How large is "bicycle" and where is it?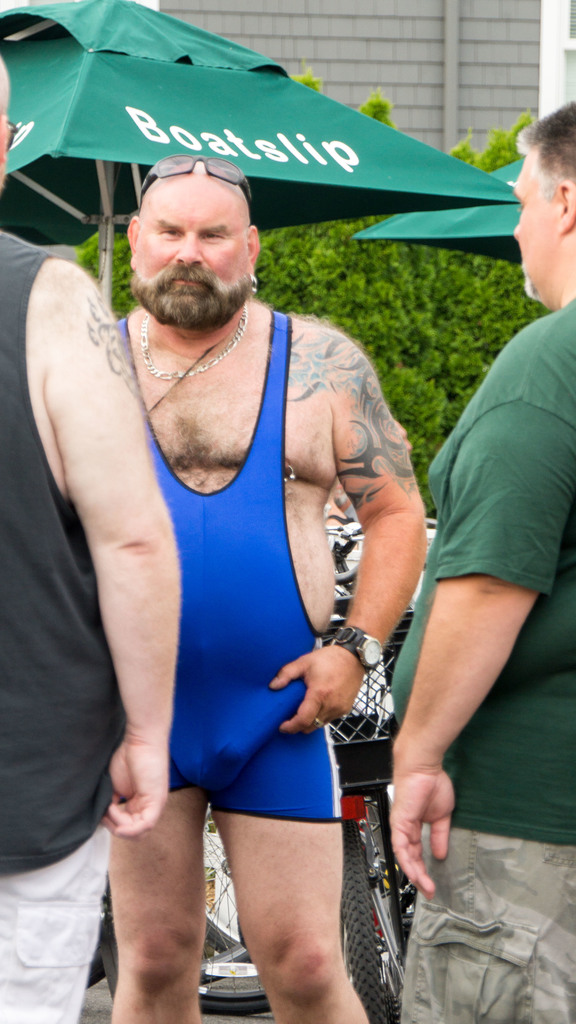
Bounding box: (left=321, top=517, right=417, bottom=1023).
